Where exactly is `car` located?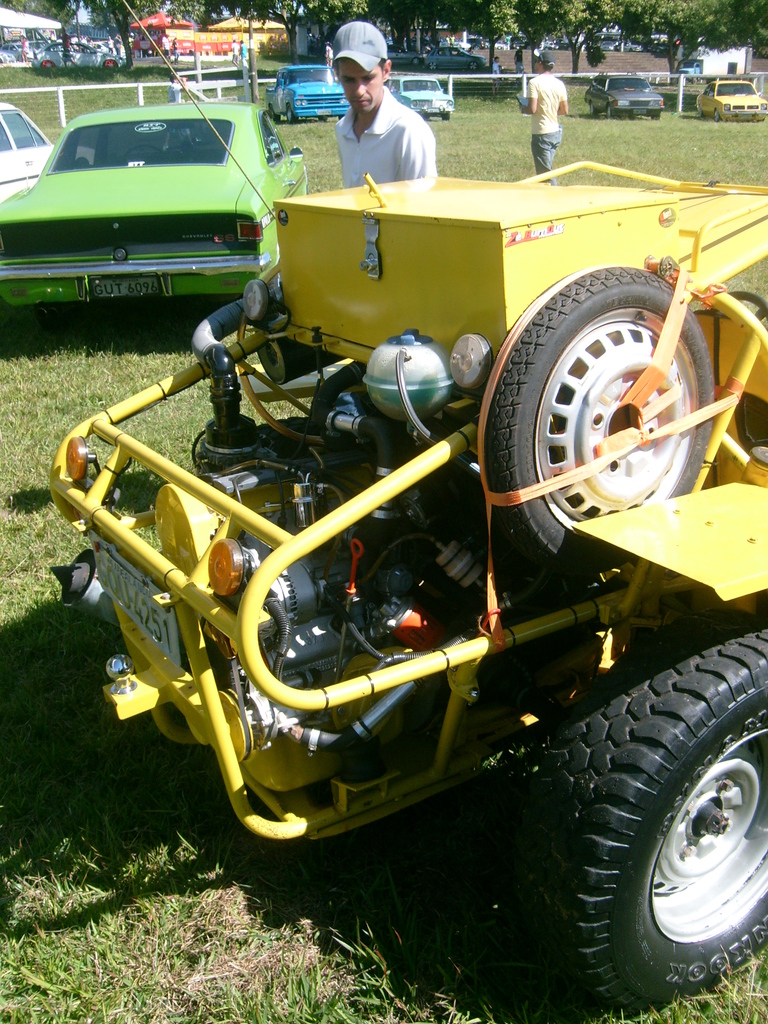
Its bounding box is (397,76,456,123).
